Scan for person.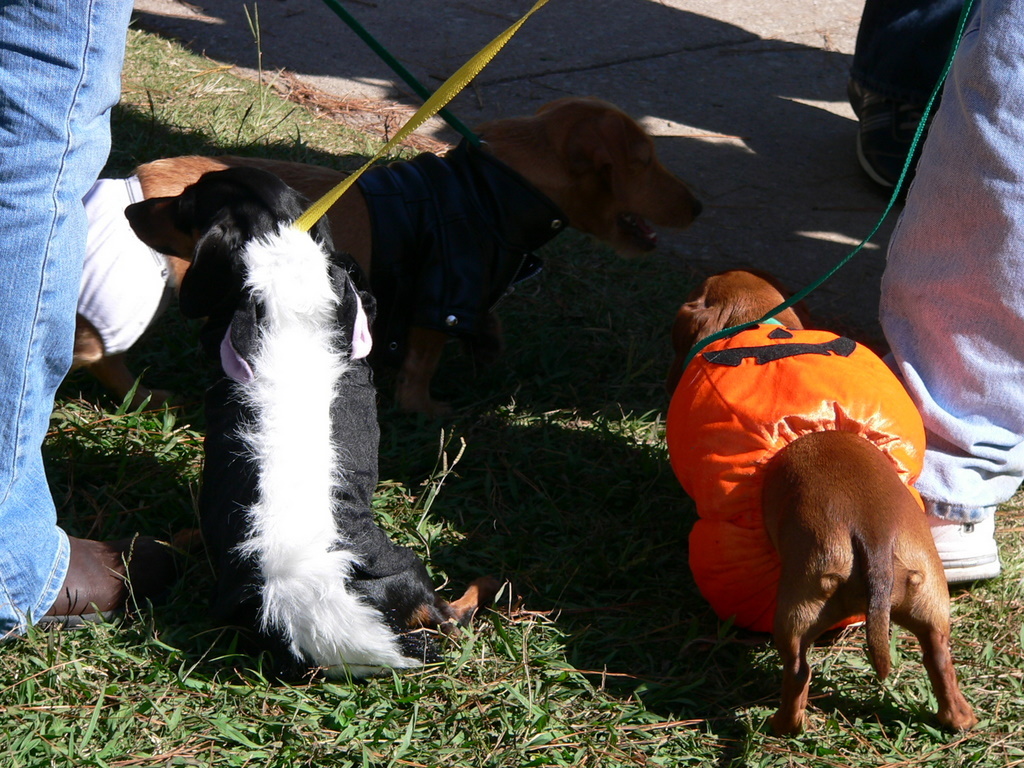
Scan result: <bbox>0, 0, 180, 642</bbox>.
